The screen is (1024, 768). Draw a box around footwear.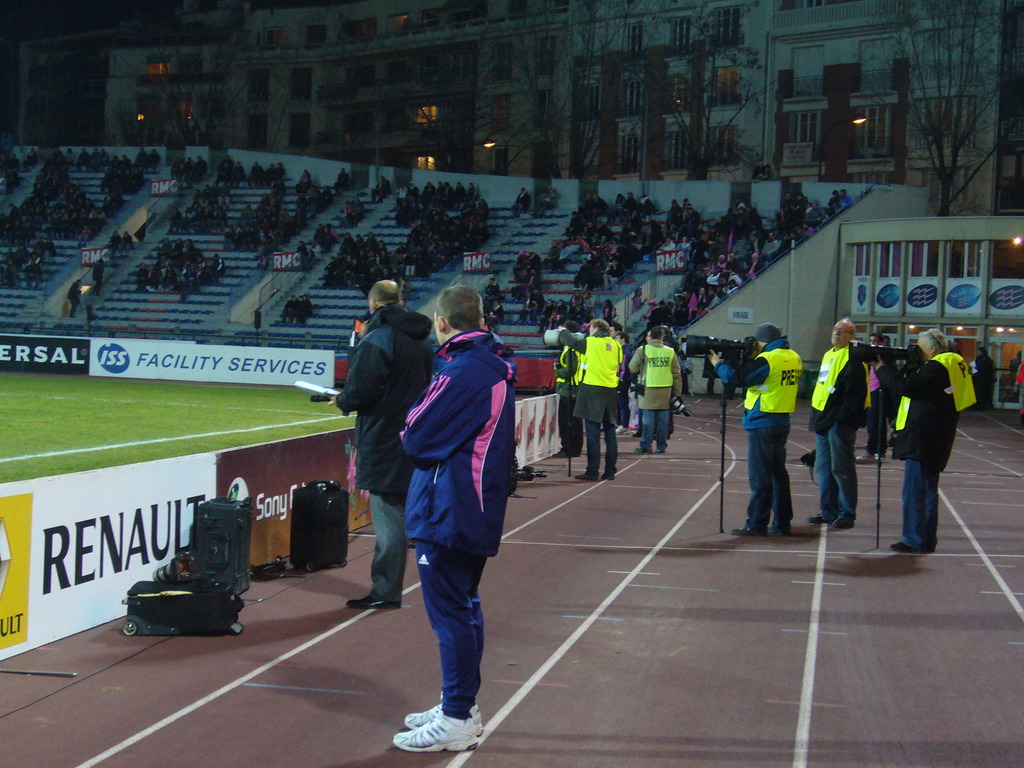
346 590 399 609.
